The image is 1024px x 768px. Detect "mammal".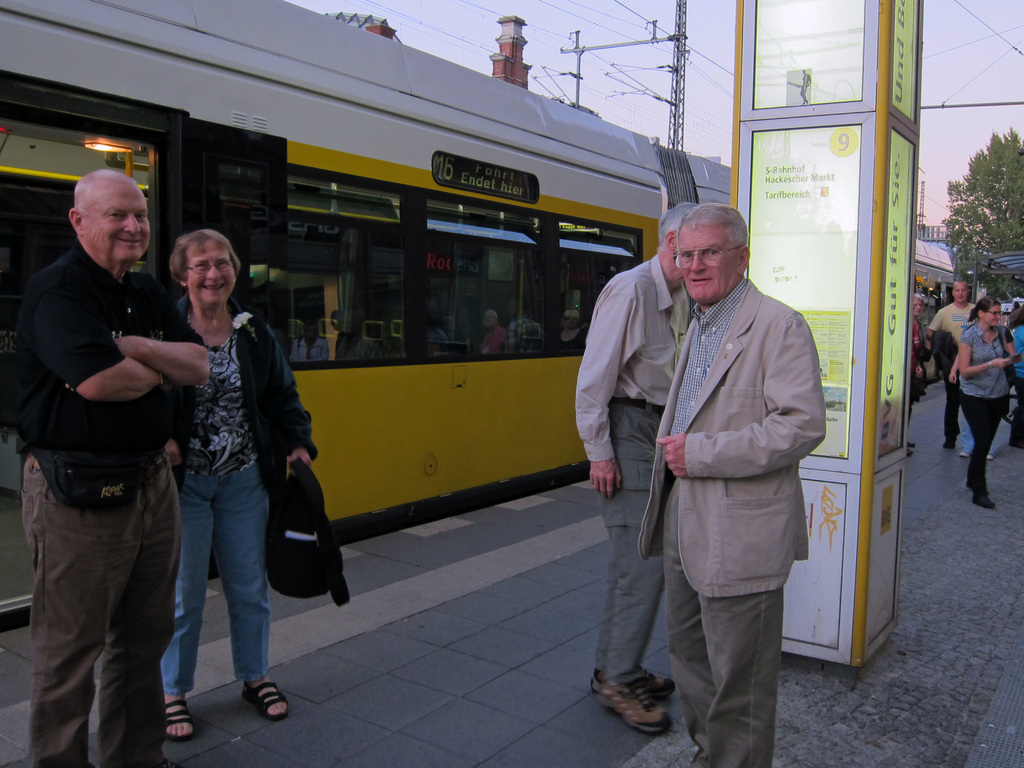
Detection: 168, 224, 323, 735.
